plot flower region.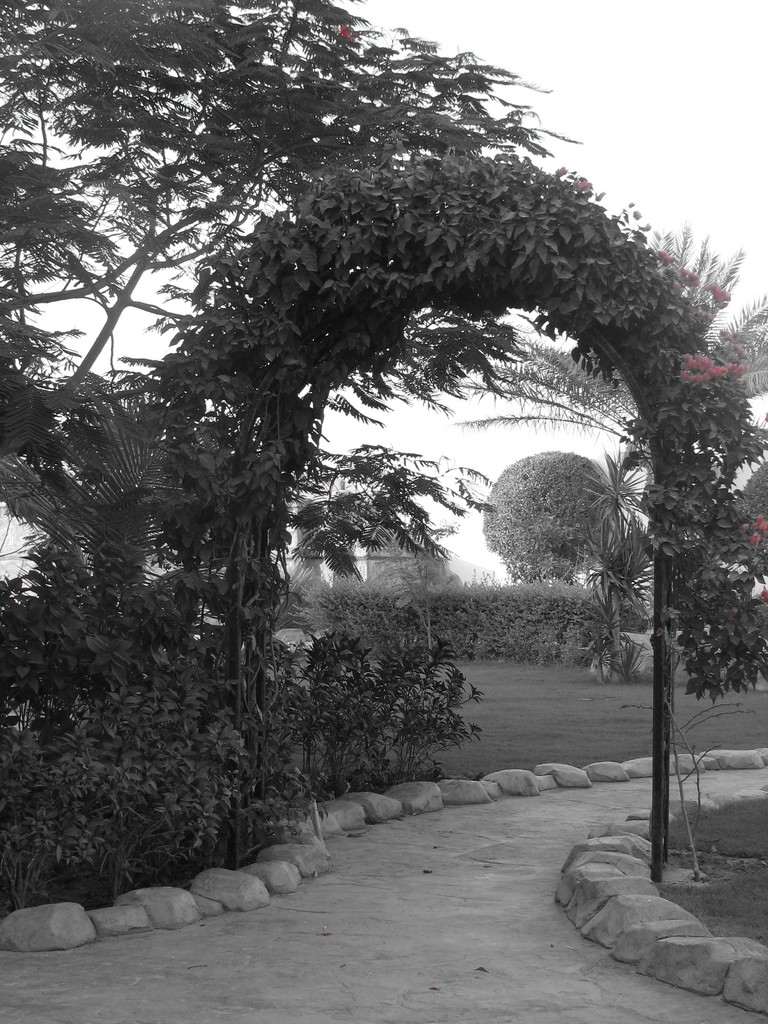
Plotted at 673, 354, 746, 383.
